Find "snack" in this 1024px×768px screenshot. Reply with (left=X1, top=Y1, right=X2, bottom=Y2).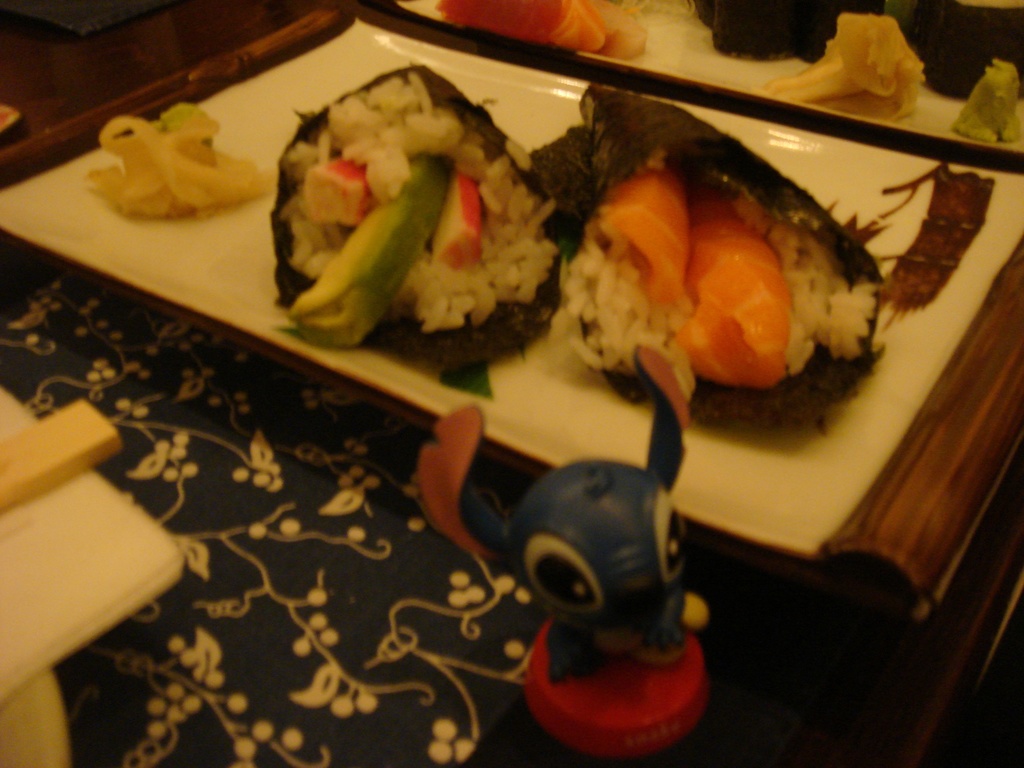
(left=268, top=57, right=565, bottom=374).
